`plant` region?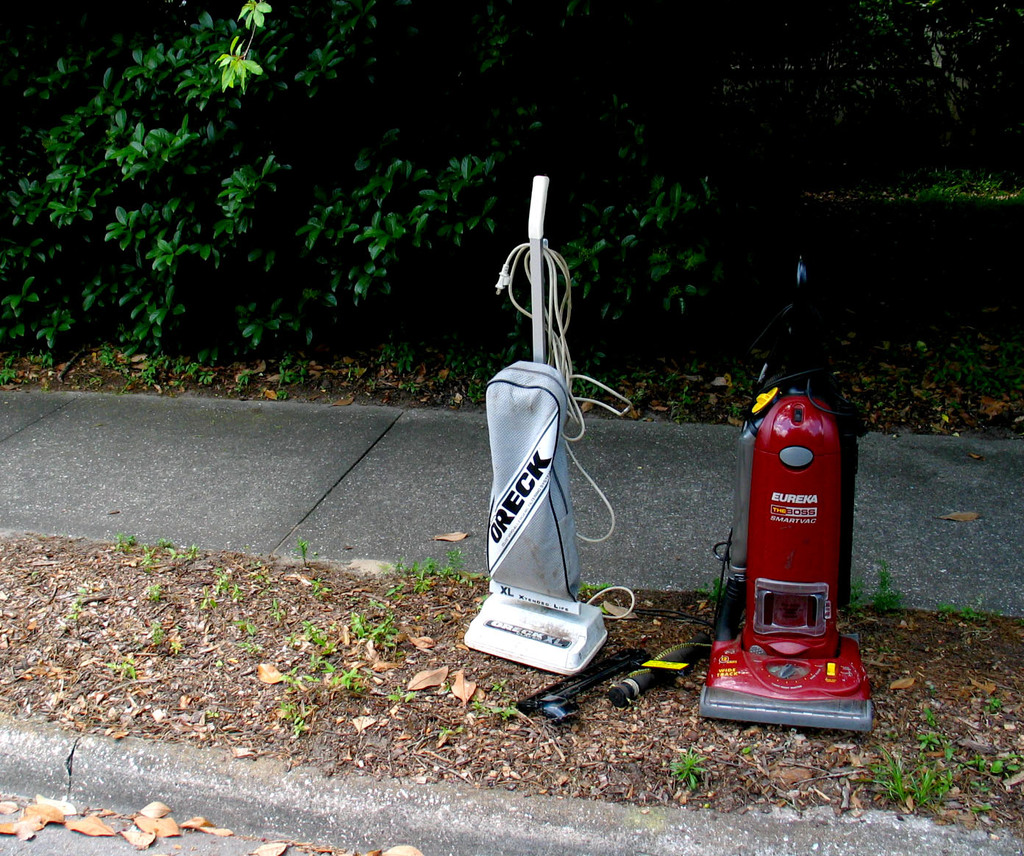
916:170:1023:223
